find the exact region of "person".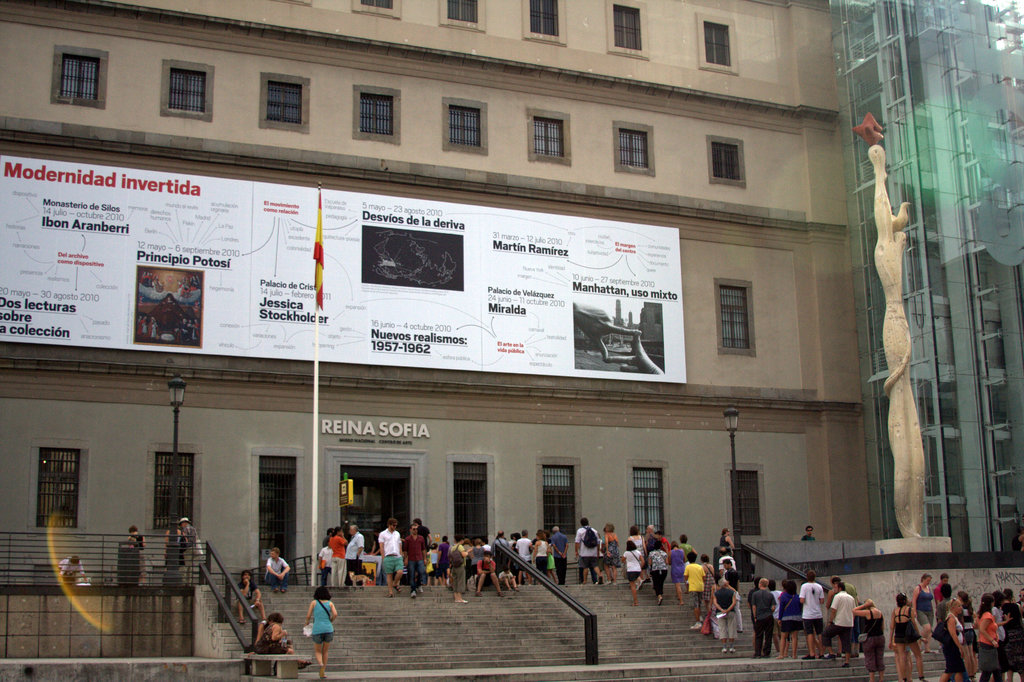
Exact region: {"x1": 546, "y1": 526, "x2": 570, "y2": 585}.
